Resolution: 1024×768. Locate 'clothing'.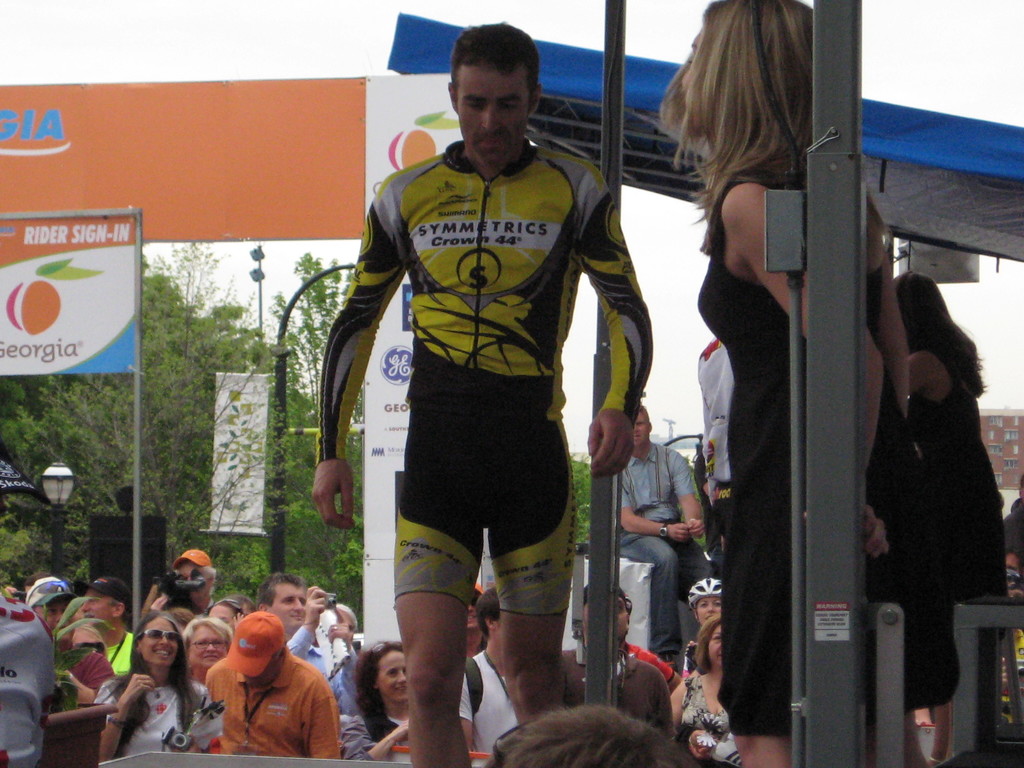
x1=99 y1=632 x2=164 y2=678.
